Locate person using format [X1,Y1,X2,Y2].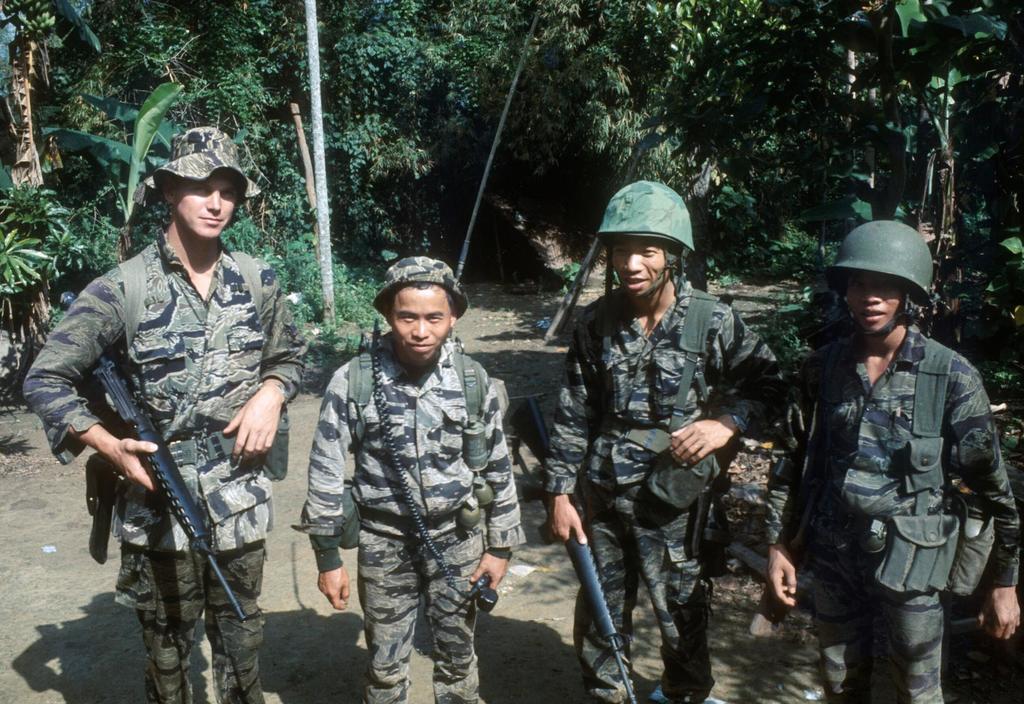
[301,255,524,703].
